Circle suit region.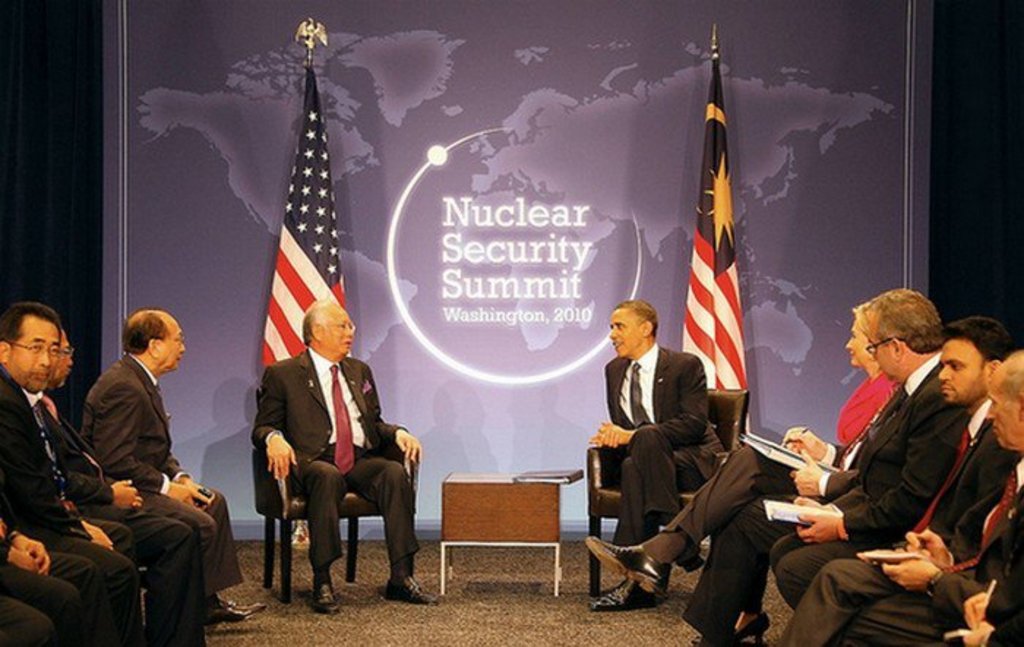
Region: x1=41 y1=398 x2=211 y2=646.
